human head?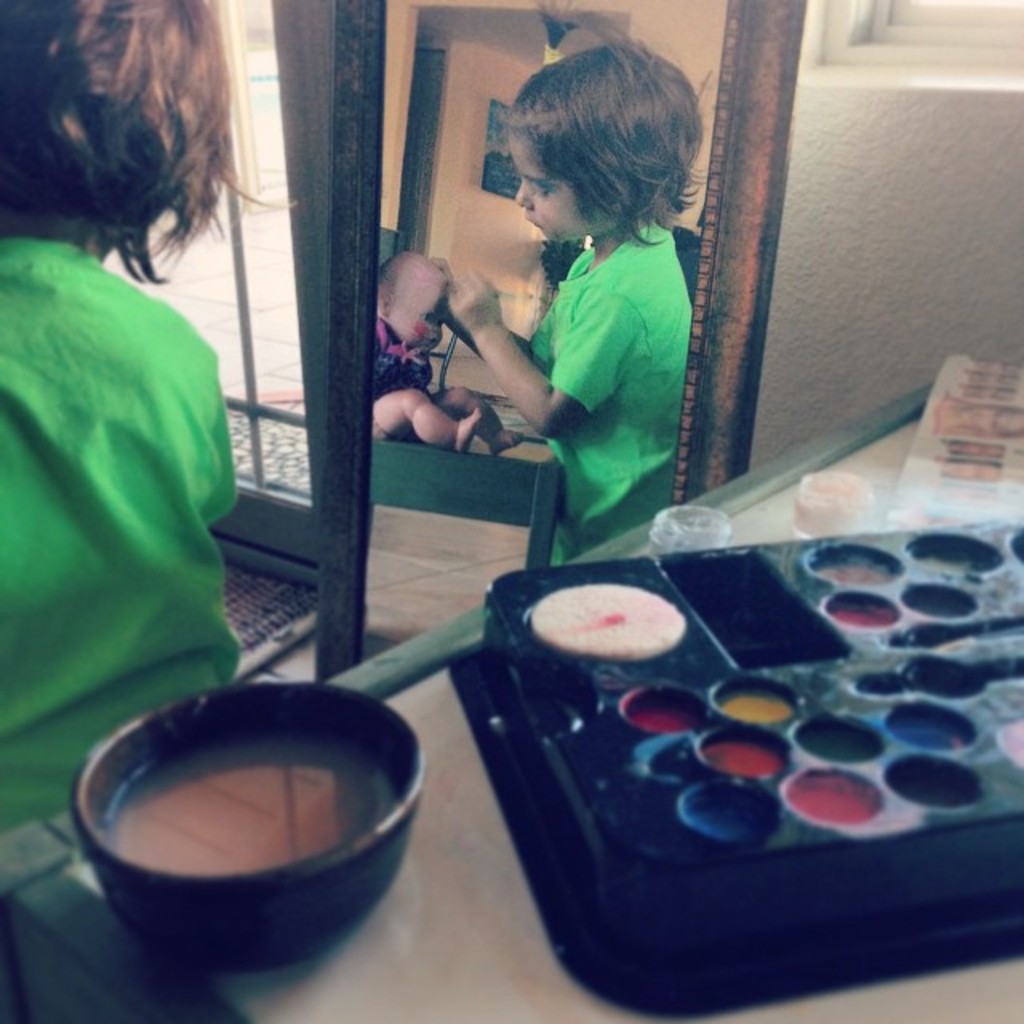
left=480, top=37, right=715, bottom=275
